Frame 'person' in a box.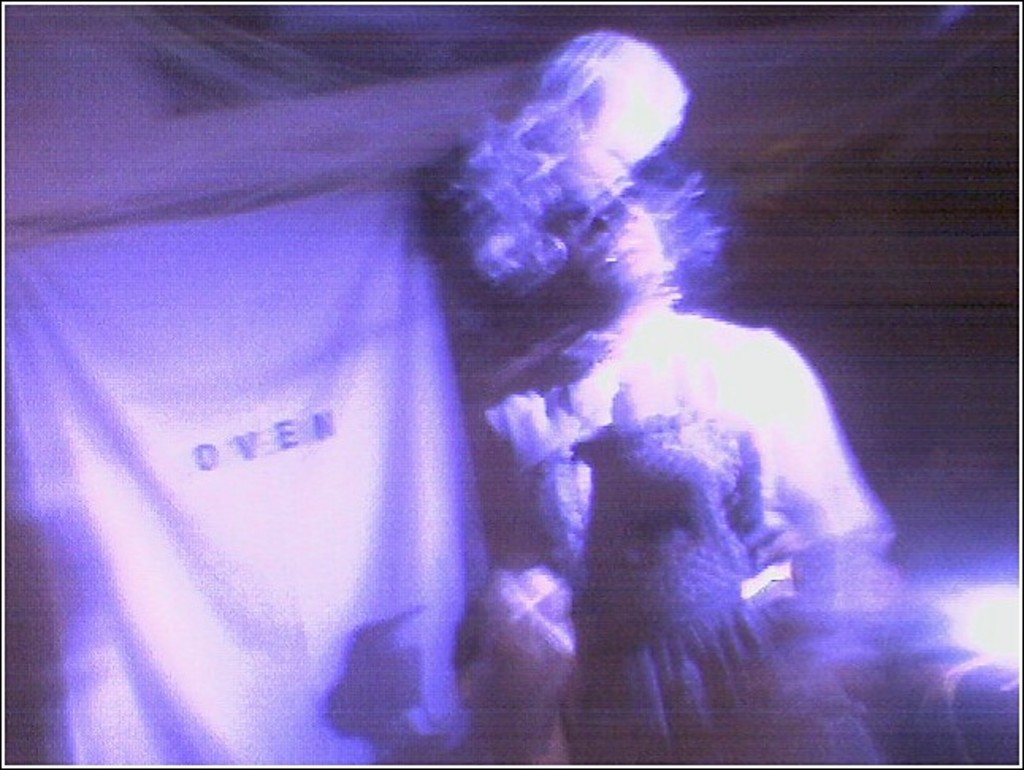
(423, 29, 1019, 768).
